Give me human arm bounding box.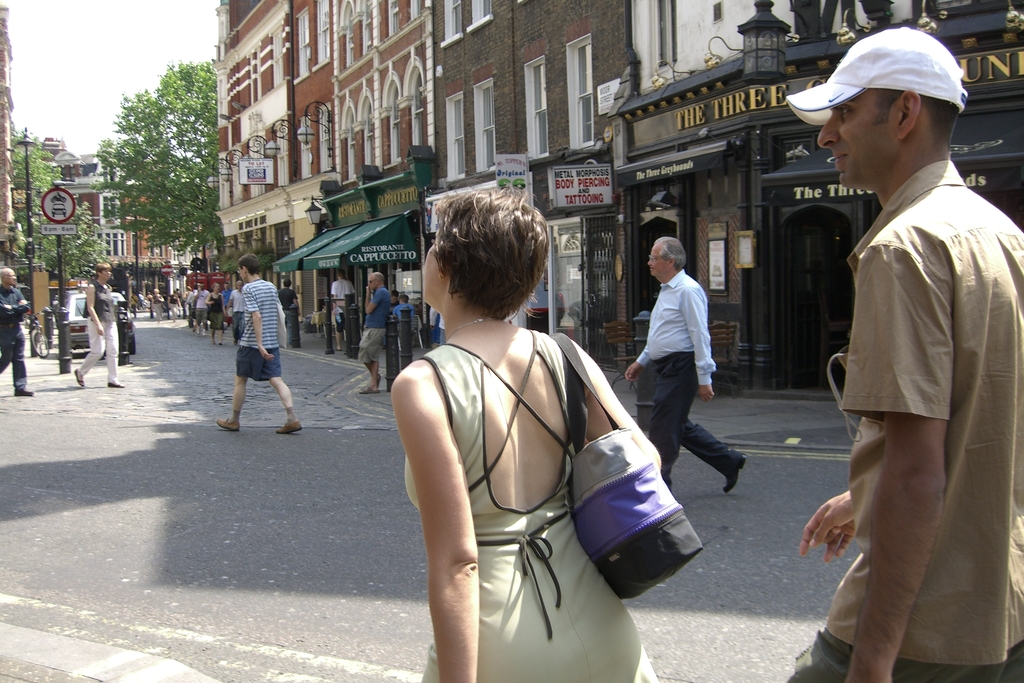
bbox=[84, 284, 102, 336].
